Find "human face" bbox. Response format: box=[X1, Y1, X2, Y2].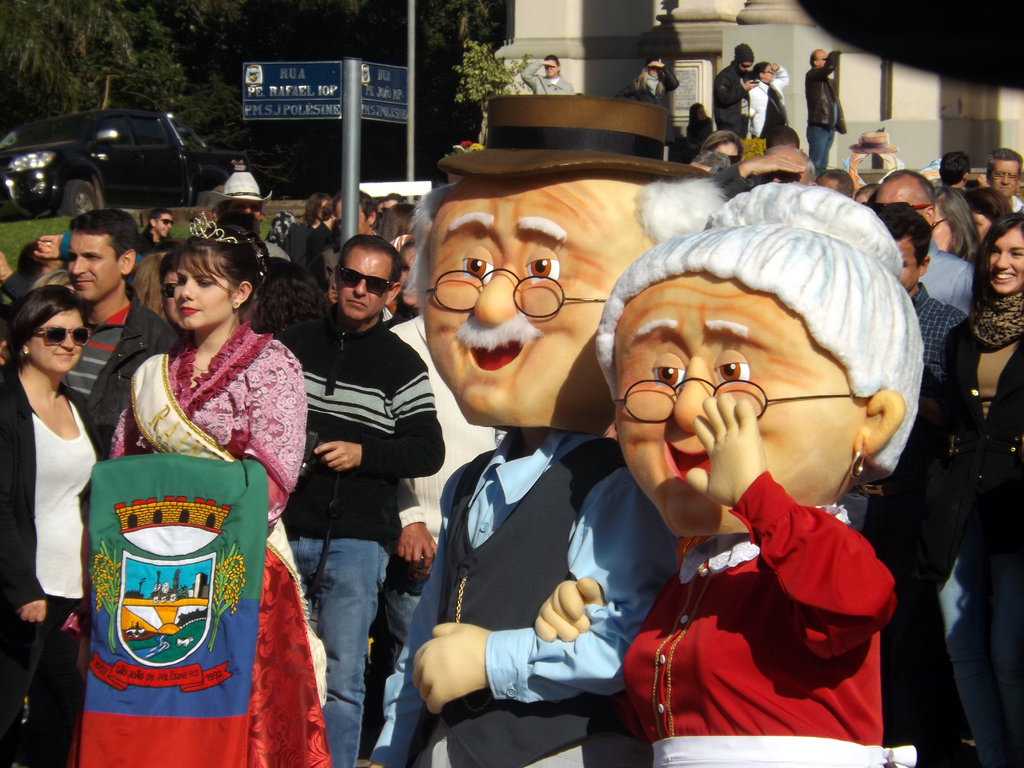
box=[988, 229, 1023, 294].
